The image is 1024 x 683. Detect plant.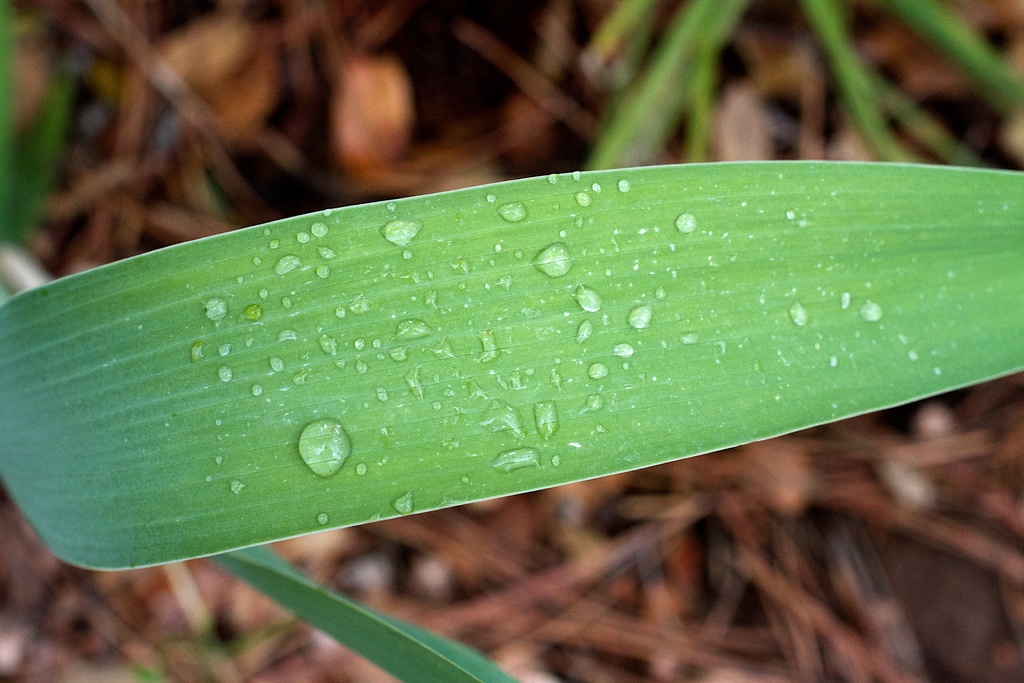
Detection: (x1=0, y1=0, x2=1023, y2=682).
